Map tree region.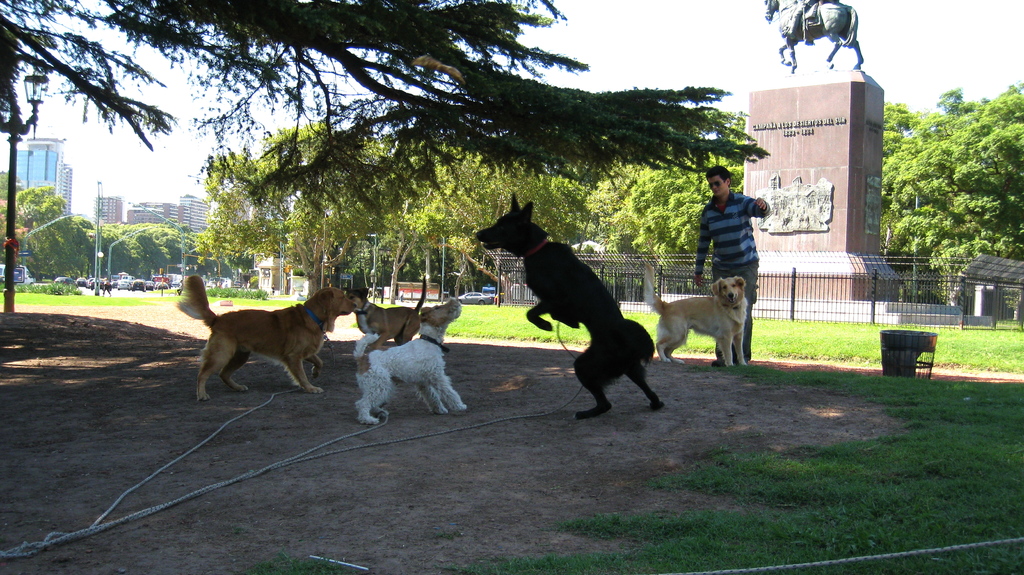
Mapped to Rect(0, 0, 775, 222).
